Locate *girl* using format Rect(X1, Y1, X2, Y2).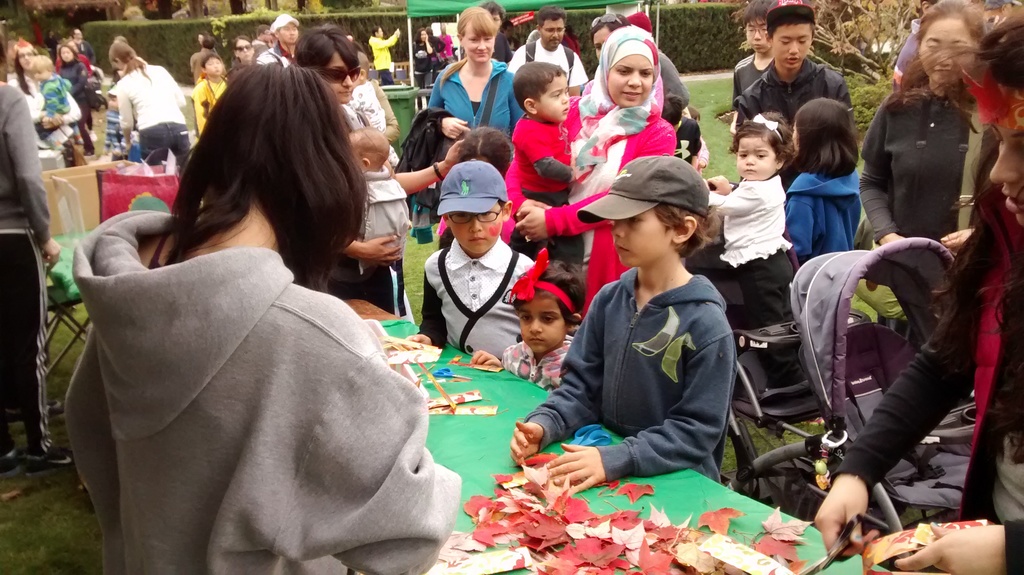
Rect(781, 95, 861, 263).
